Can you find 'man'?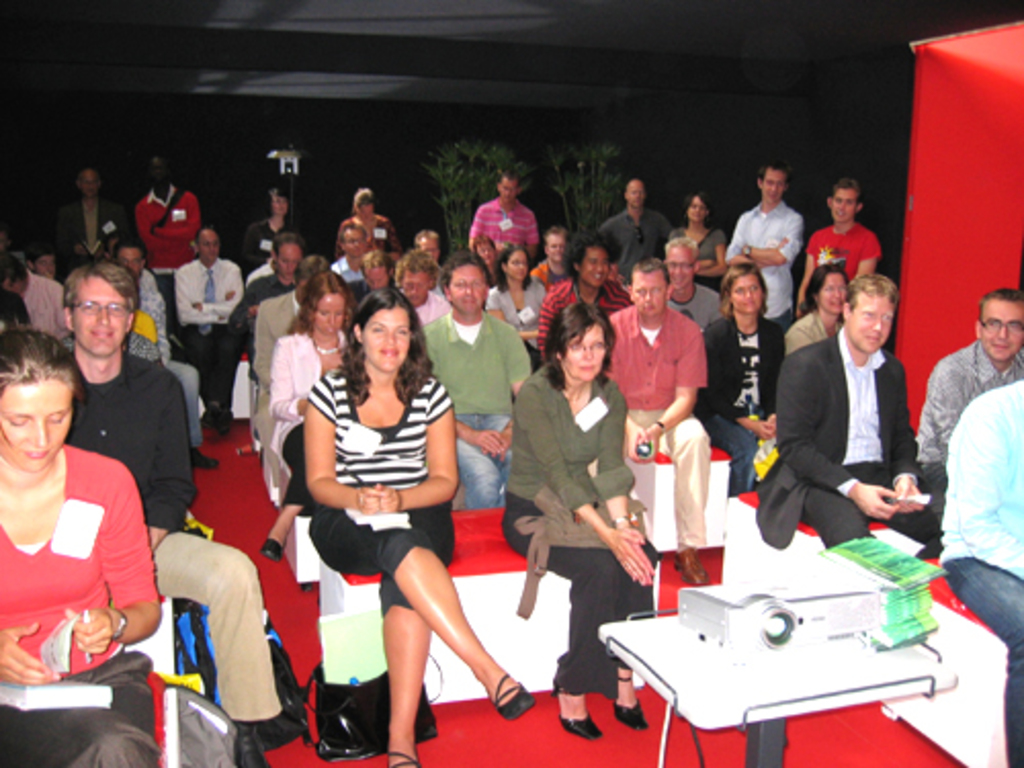
Yes, bounding box: 604,264,717,571.
